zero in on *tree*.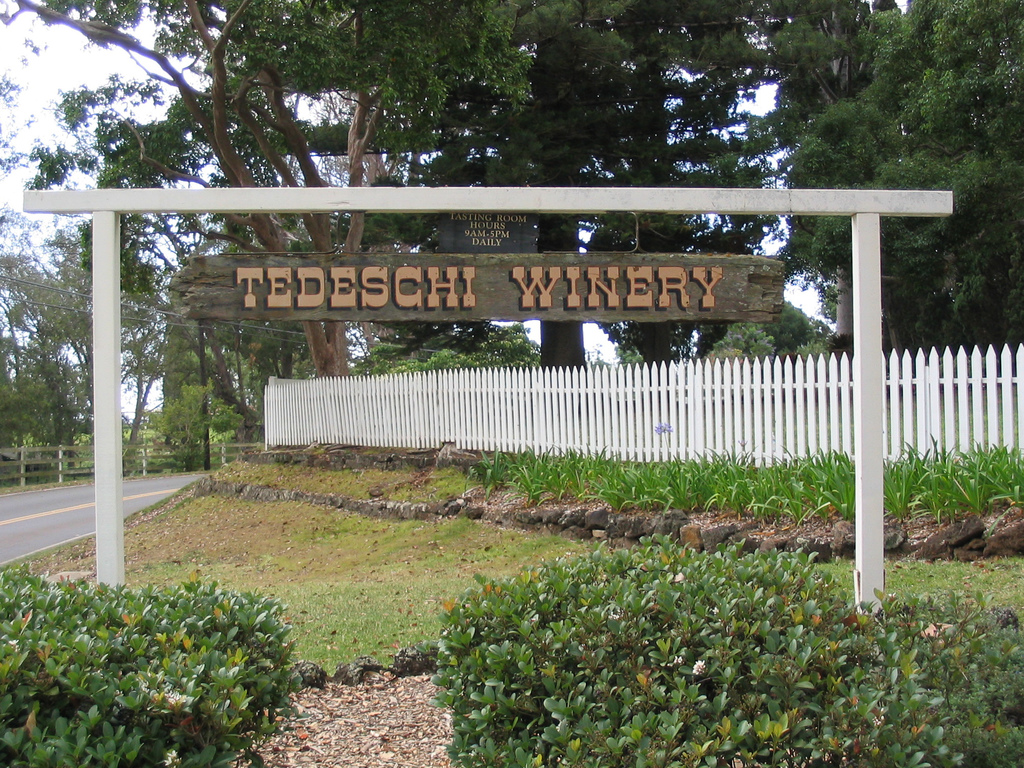
Zeroed in: box=[20, 60, 423, 451].
